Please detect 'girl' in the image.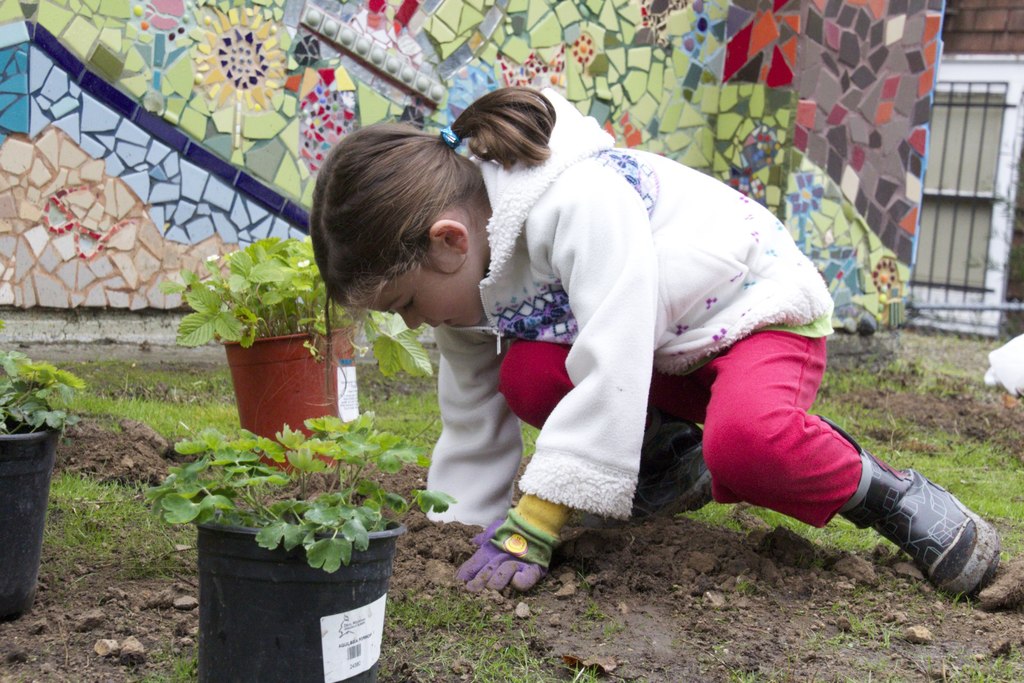
[307,84,996,605].
